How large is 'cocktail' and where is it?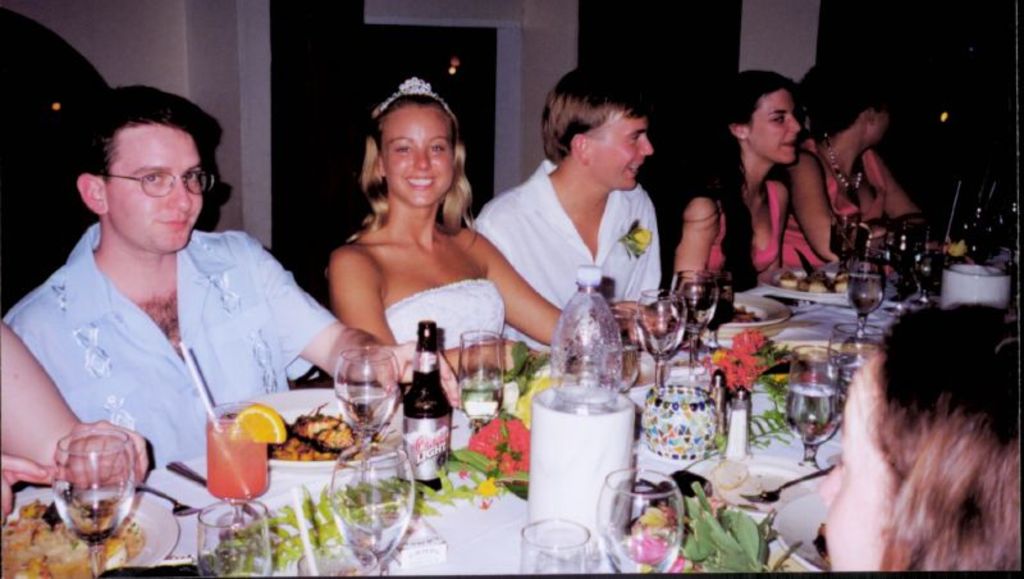
Bounding box: [586, 468, 686, 578].
